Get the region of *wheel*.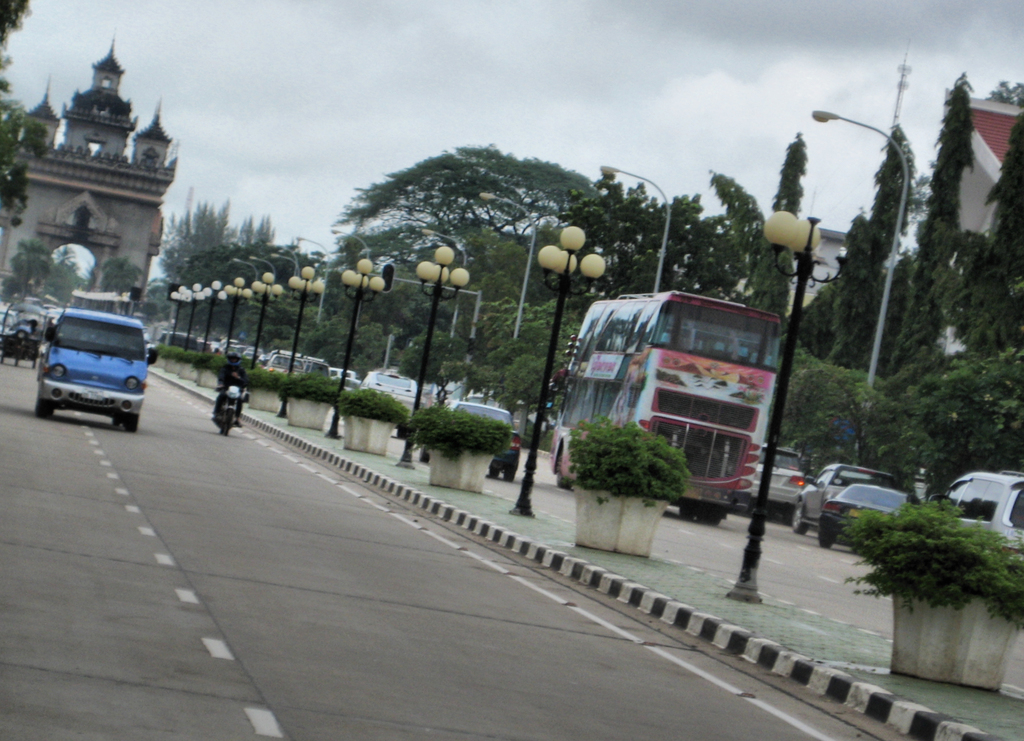
[698,507,723,527].
